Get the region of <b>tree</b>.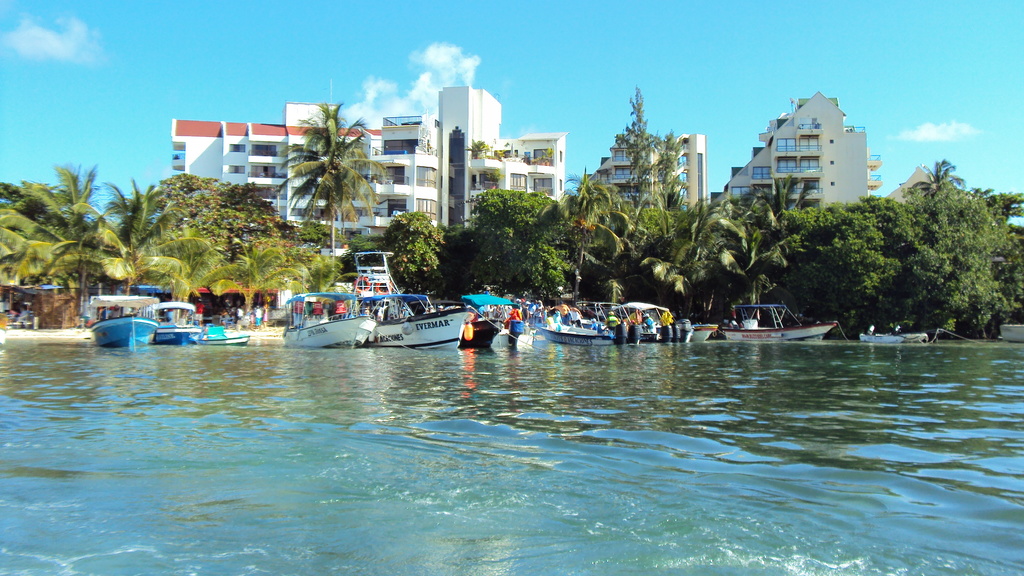
x1=645 y1=250 x2=716 y2=305.
